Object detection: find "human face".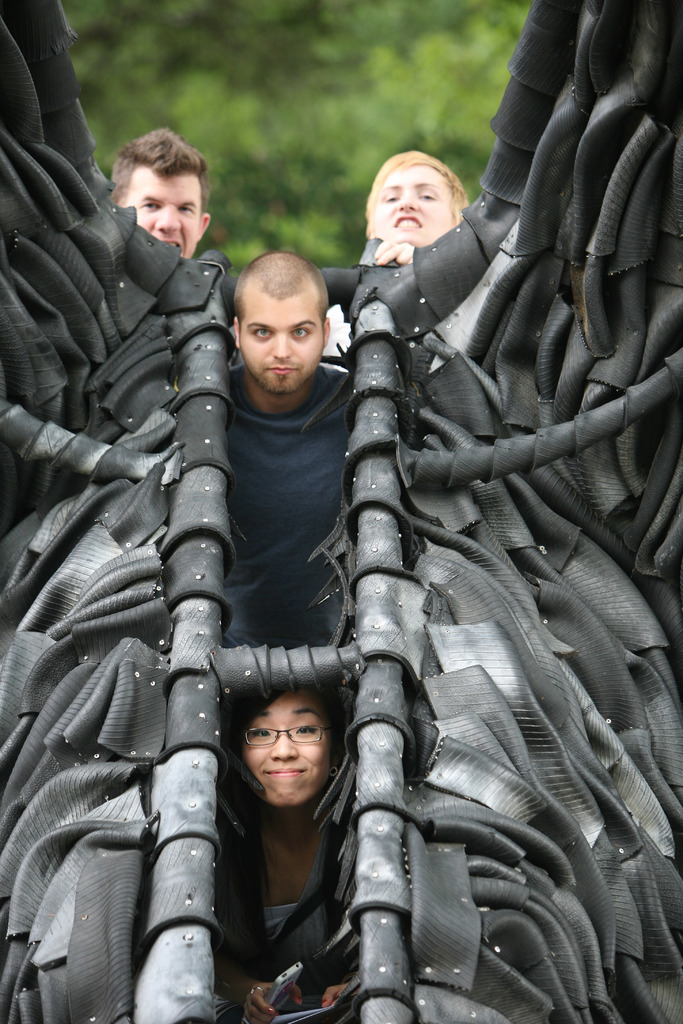
232, 708, 340, 806.
